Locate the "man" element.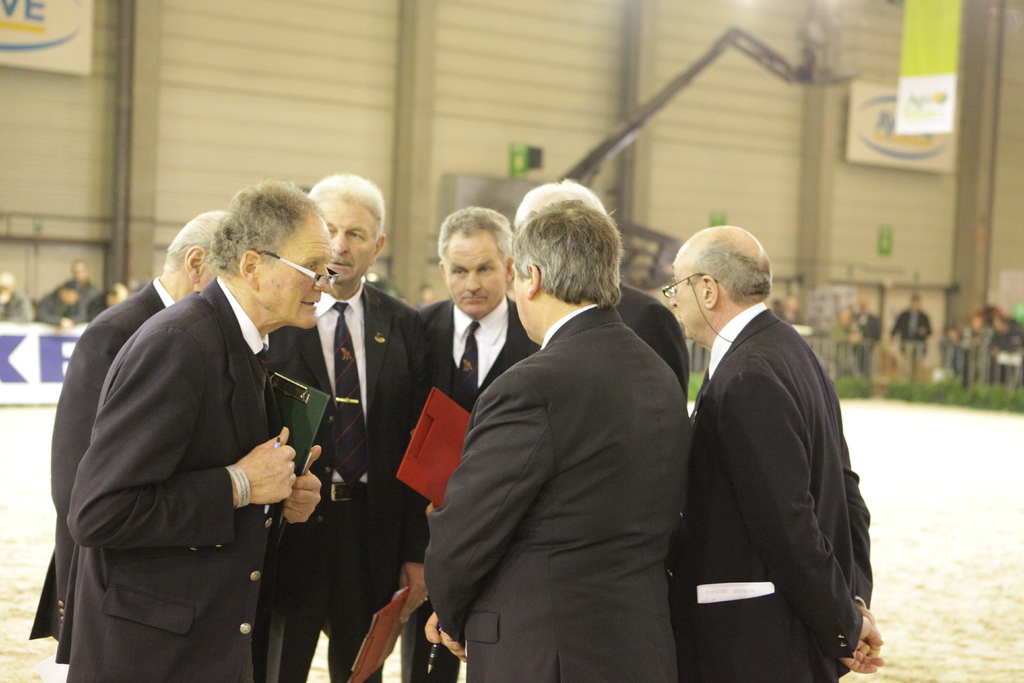
Element bbox: detection(641, 213, 882, 682).
